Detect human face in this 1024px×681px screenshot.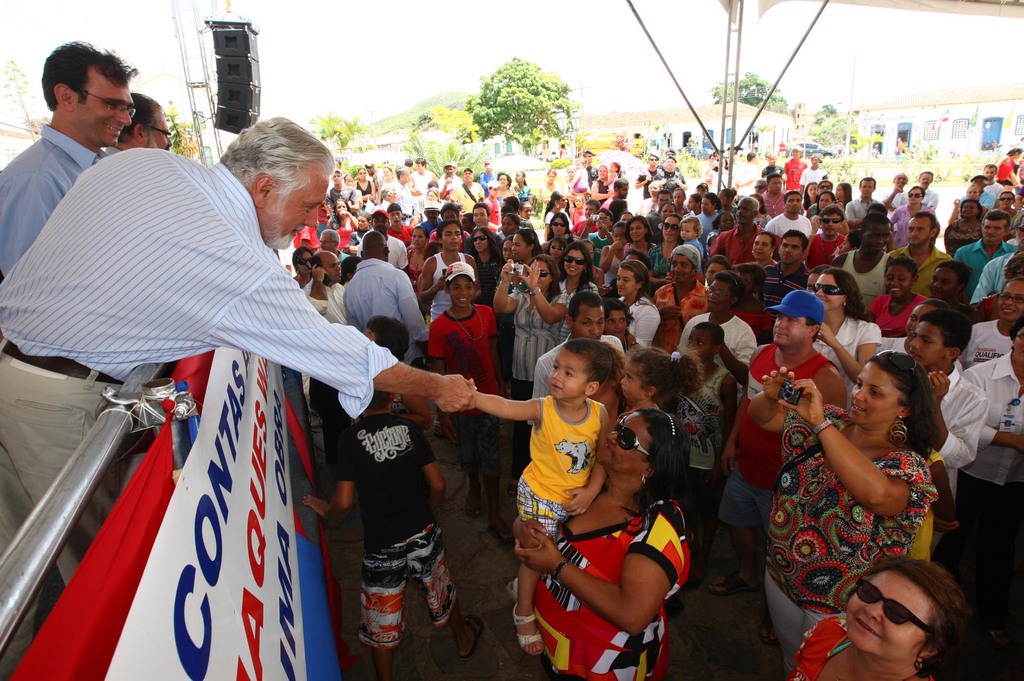
Detection: <box>700,198,711,214</box>.
